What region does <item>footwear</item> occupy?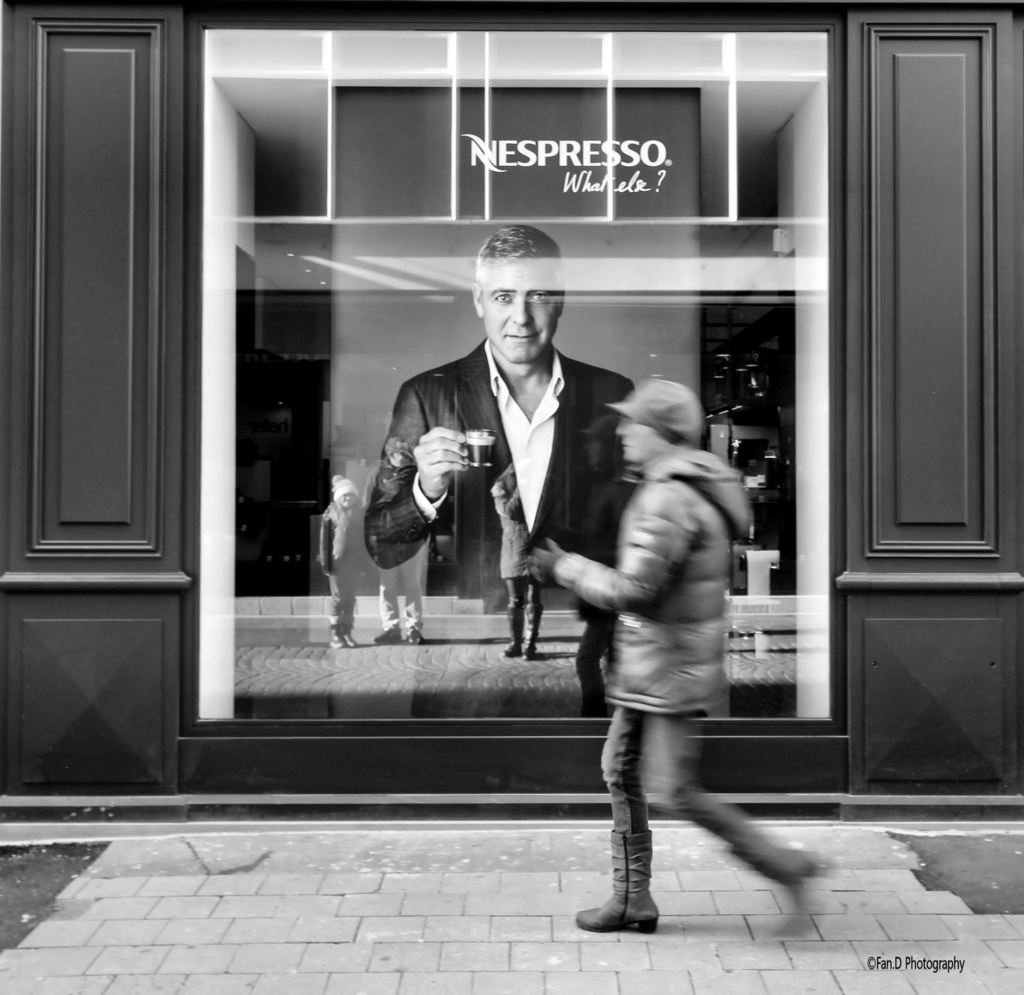
x1=408 y1=625 x2=426 y2=647.
